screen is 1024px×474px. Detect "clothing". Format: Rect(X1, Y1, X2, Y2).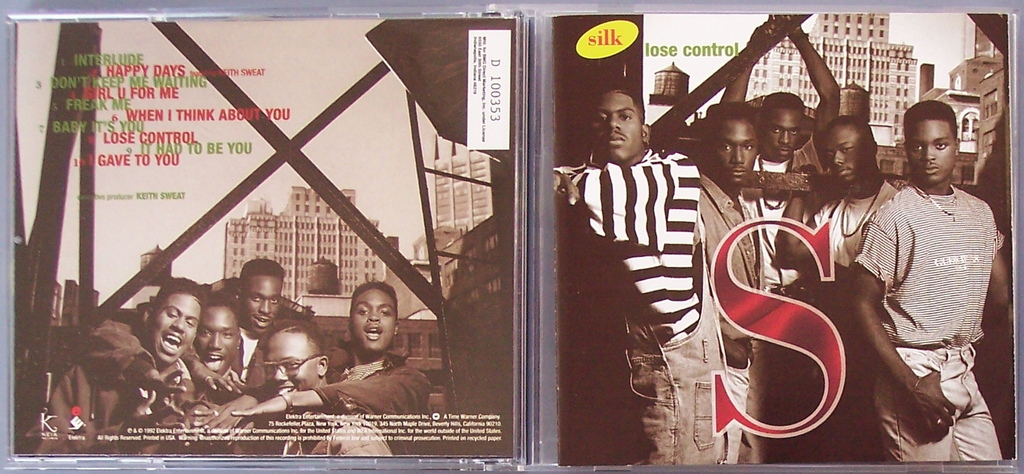
Rect(741, 165, 810, 329).
